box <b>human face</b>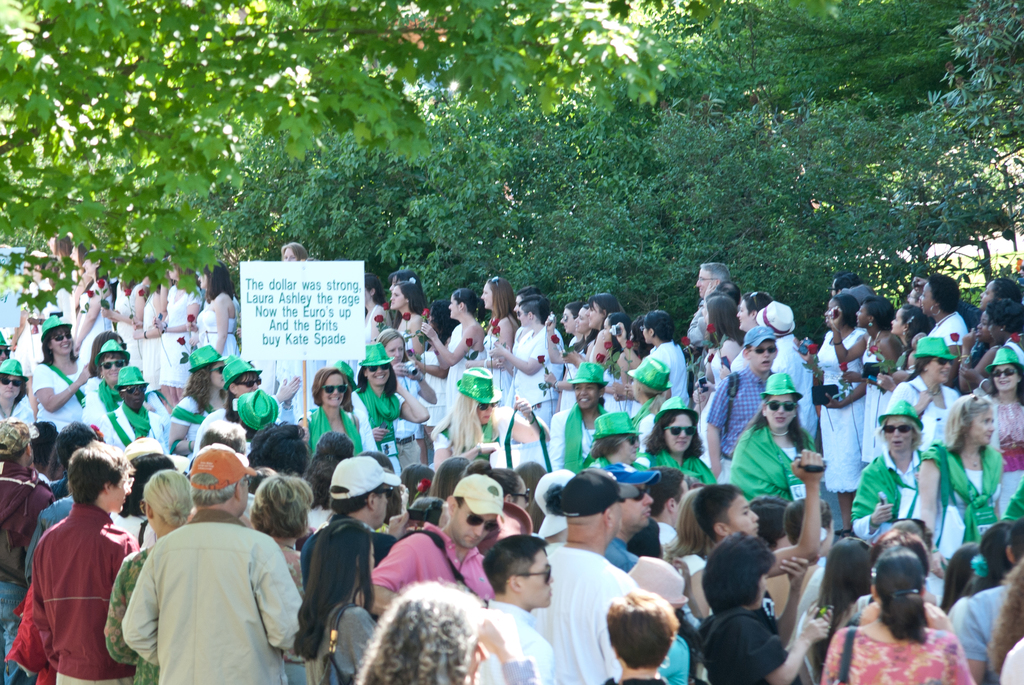
{"x1": 731, "y1": 498, "x2": 769, "y2": 535}
